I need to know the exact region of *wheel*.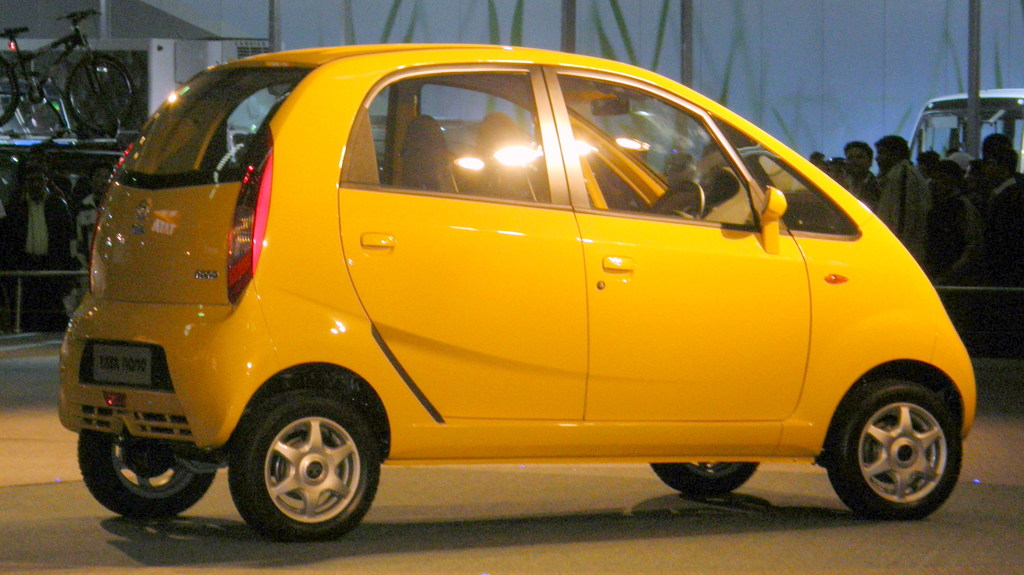
Region: <box>0,57,22,126</box>.
